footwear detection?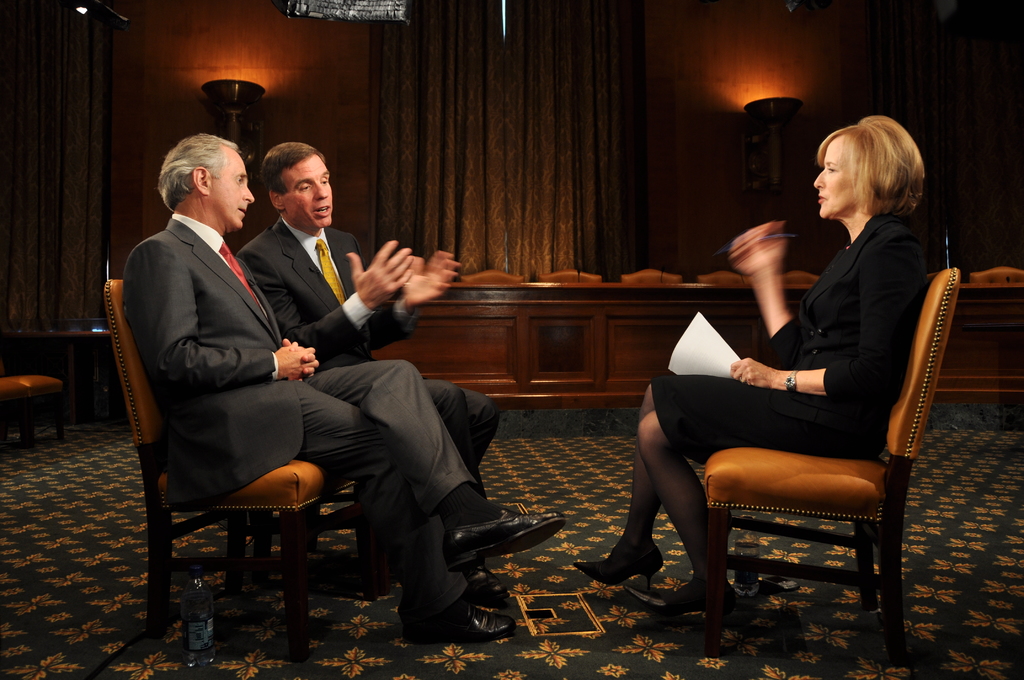
bbox=[396, 590, 516, 644]
